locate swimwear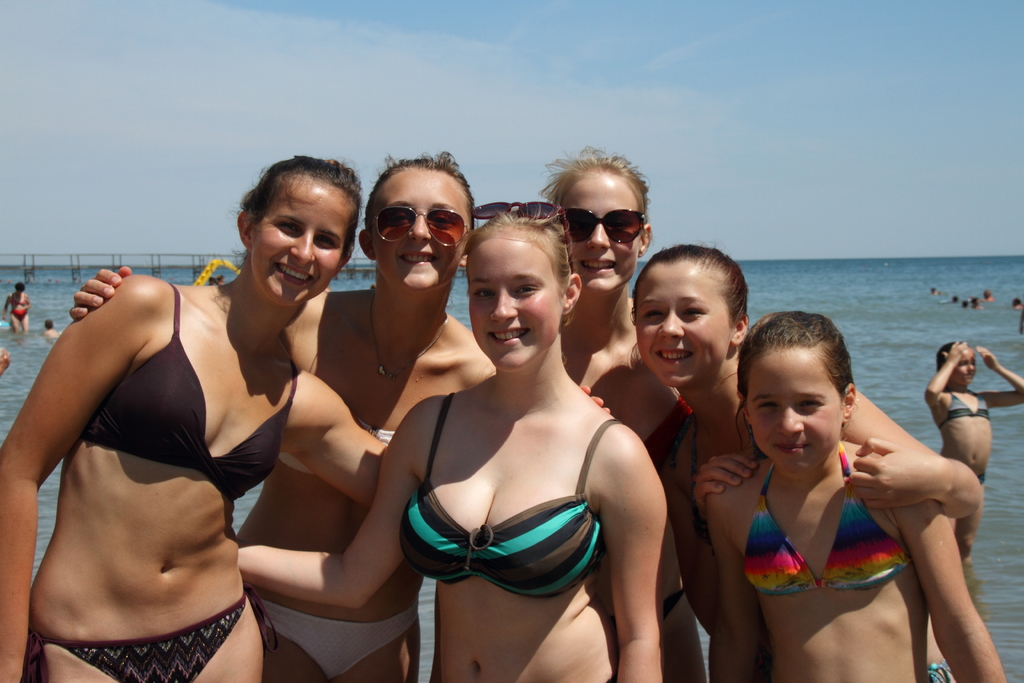
box(30, 595, 248, 682)
